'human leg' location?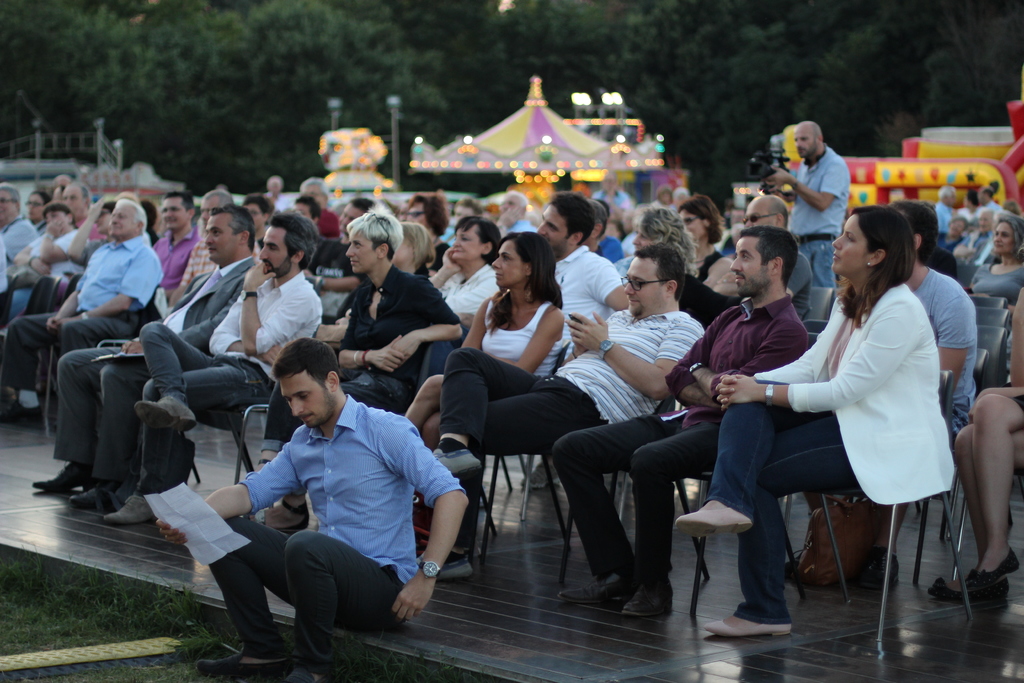
[131,317,215,429]
